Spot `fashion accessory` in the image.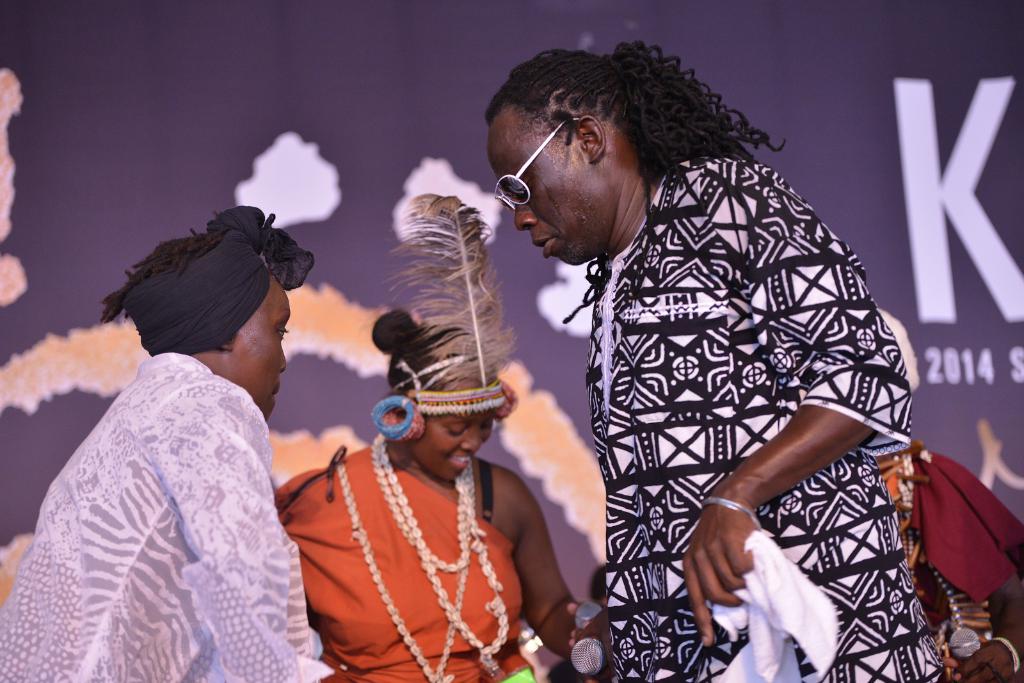
`fashion accessory` found at x1=340, y1=456, x2=476, y2=682.
